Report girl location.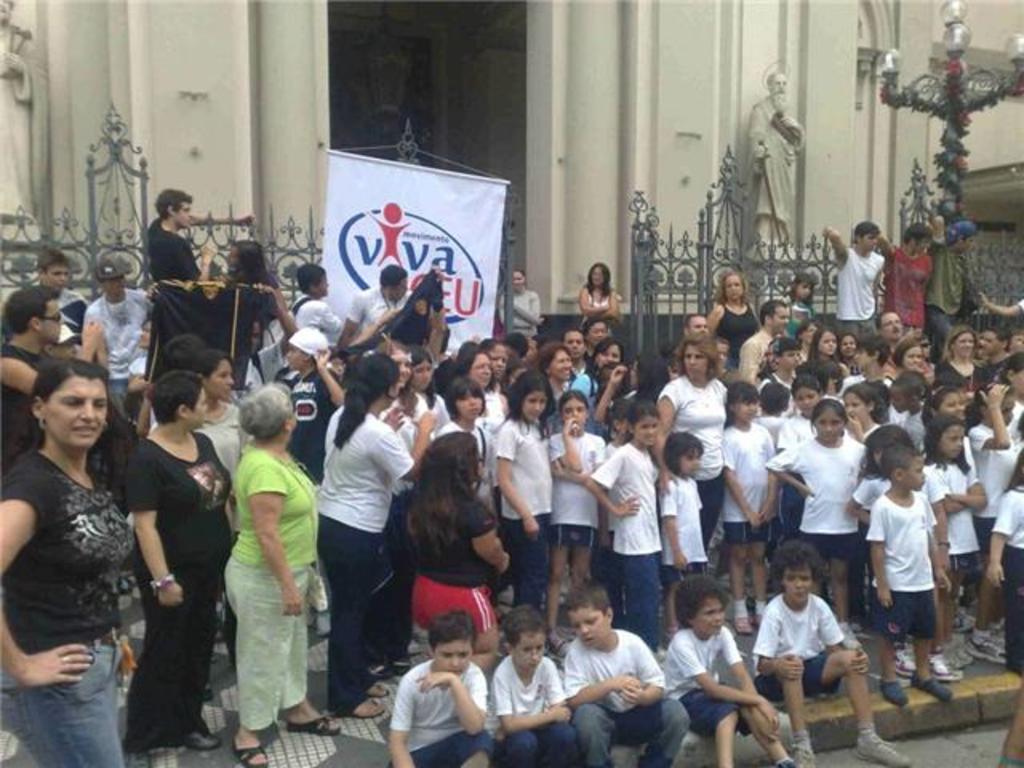
Report: region(544, 386, 603, 658).
